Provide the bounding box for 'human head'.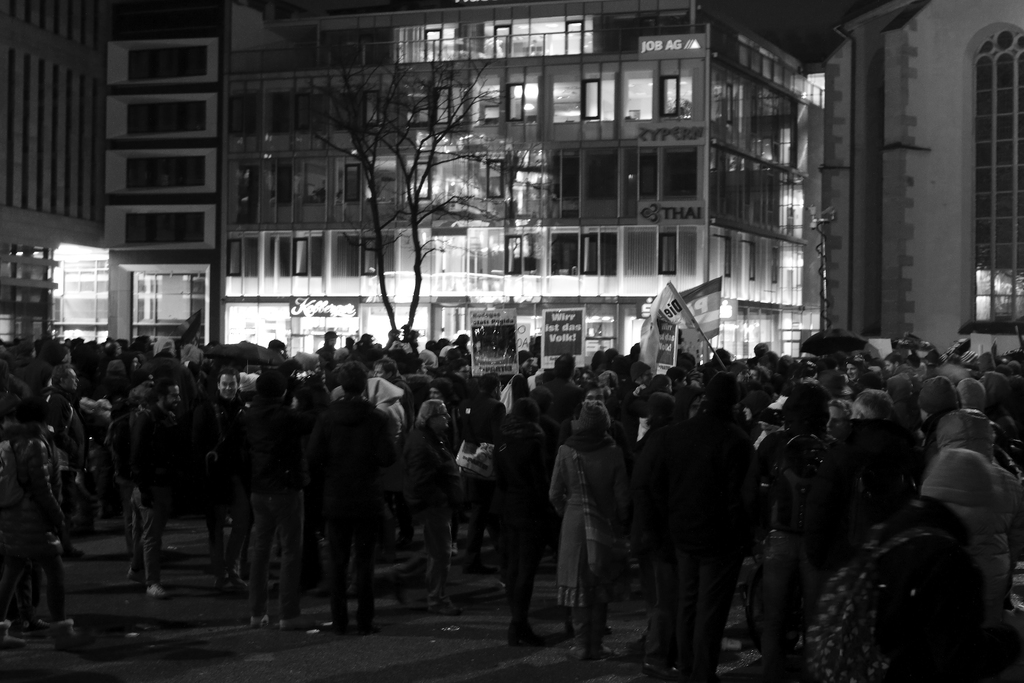
crop(216, 366, 242, 397).
